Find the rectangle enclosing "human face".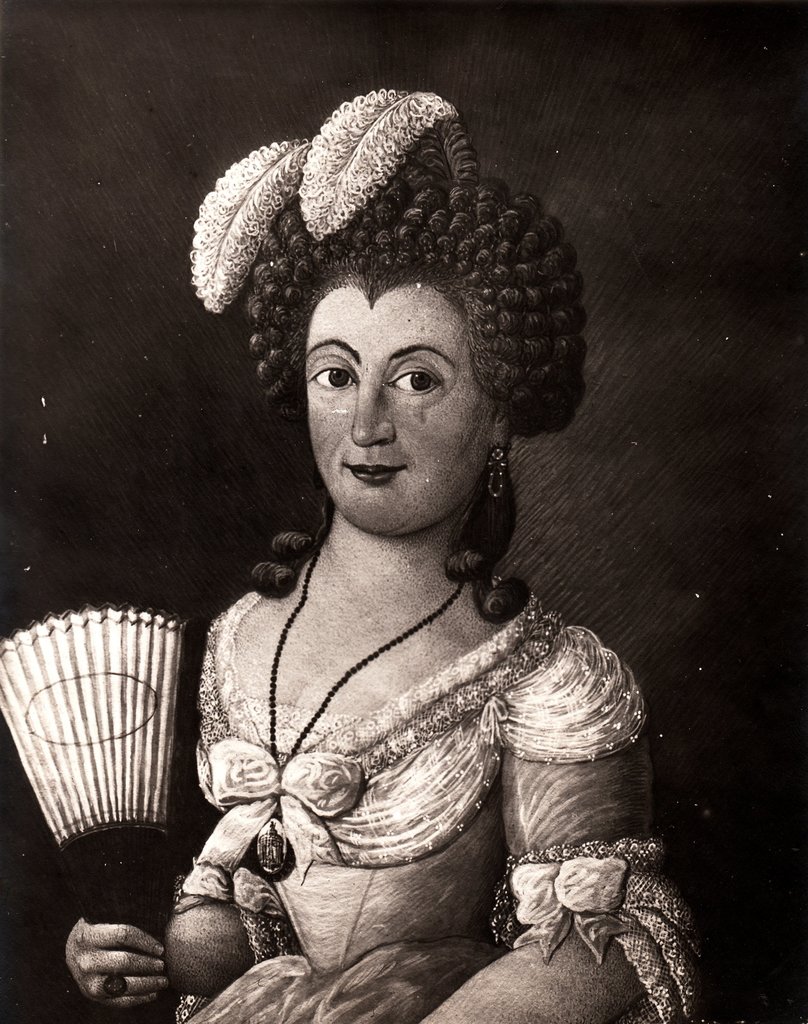
[309,279,481,535].
